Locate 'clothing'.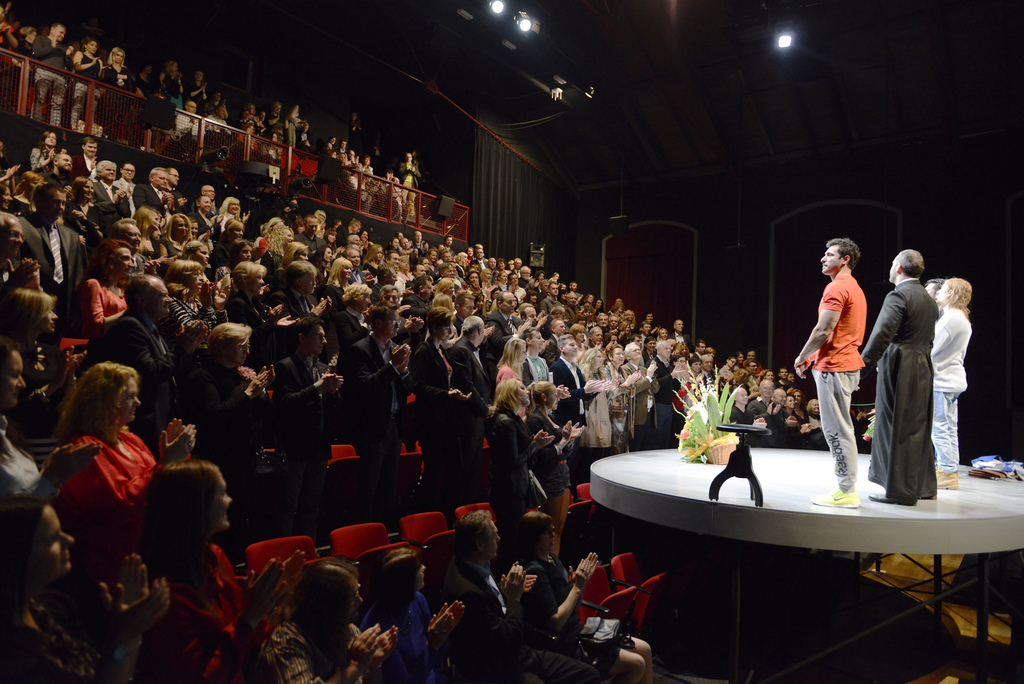
Bounding box: x1=0 y1=411 x2=55 y2=513.
